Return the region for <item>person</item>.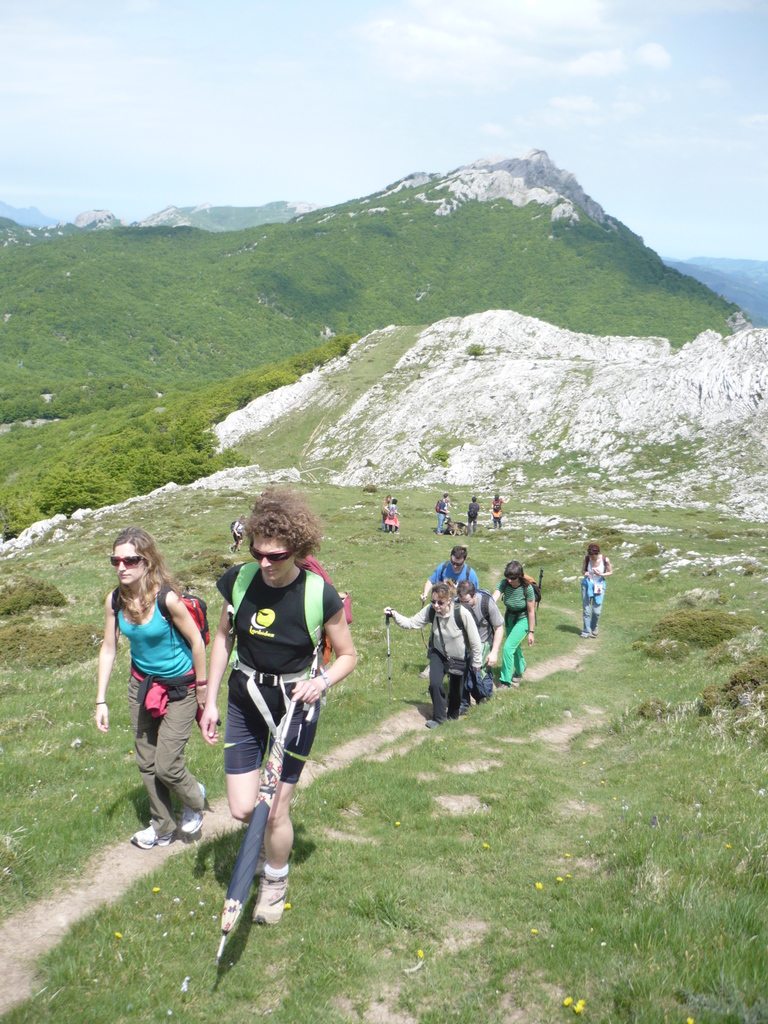
bbox(470, 496, 482, 531).
